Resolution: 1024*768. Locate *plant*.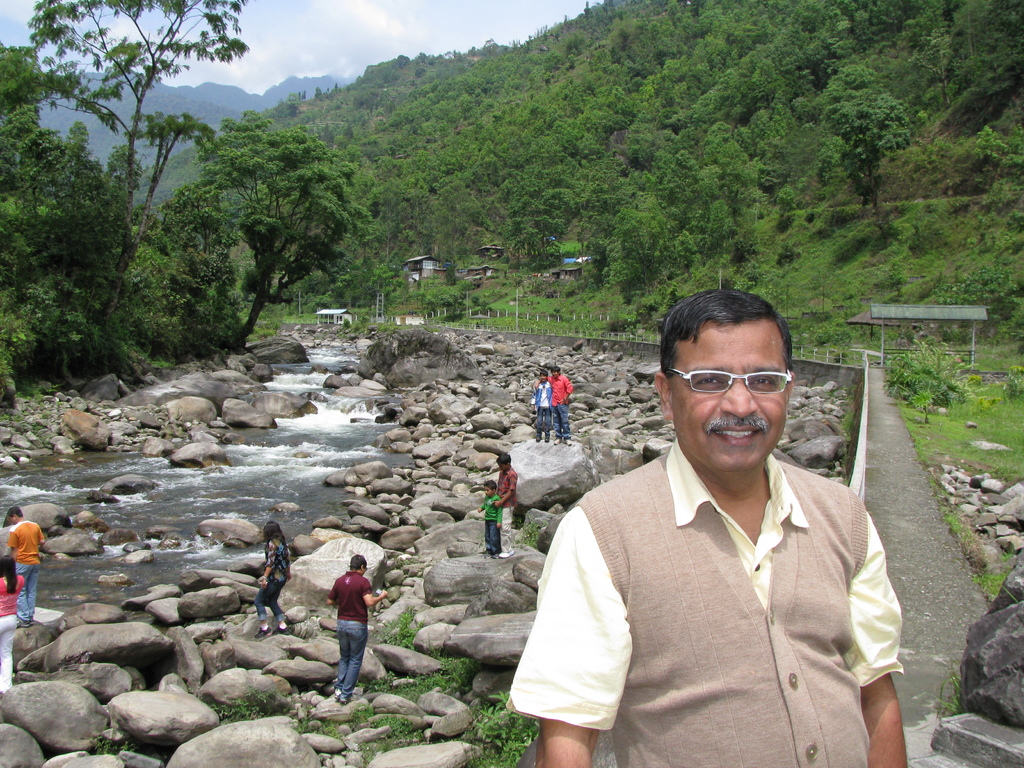
456:291:622:337.
